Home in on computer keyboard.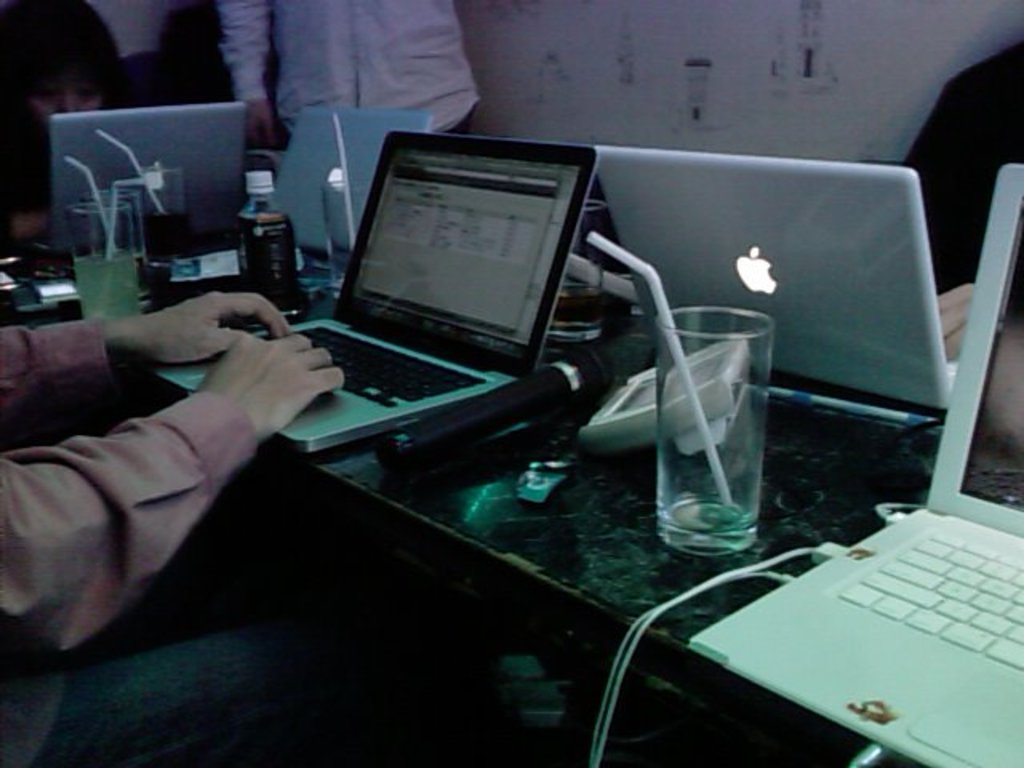
Homed in at [x1=838, y1=528, x2=1022, y2=669].
